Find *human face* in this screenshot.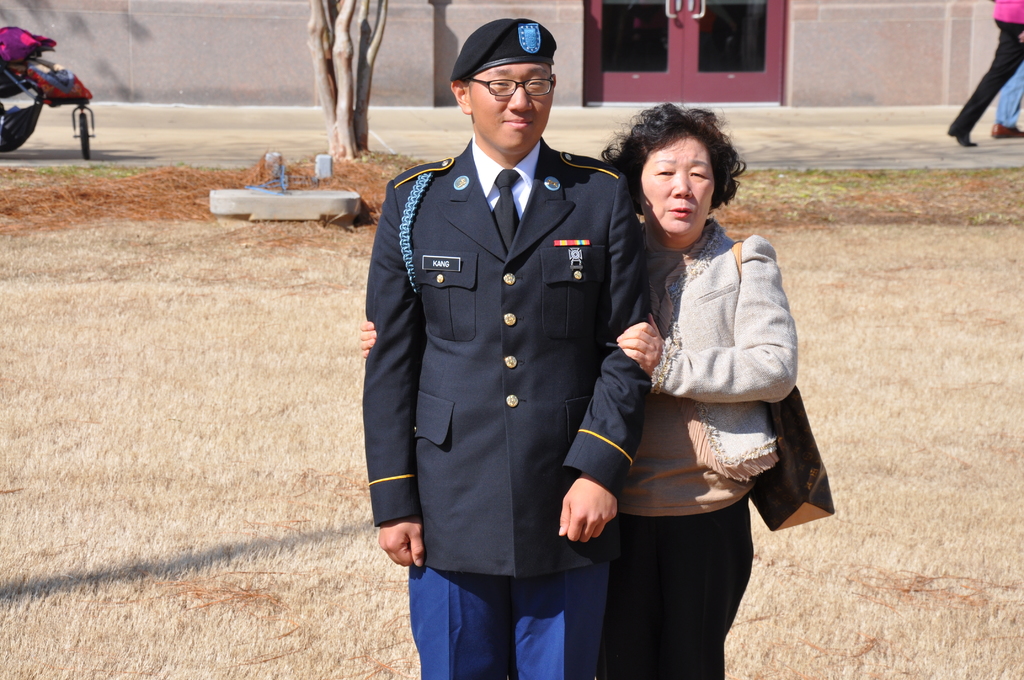
The bounding box for *human face* is pyautogui.locateOnScreen(469, 60, 555, 161).
